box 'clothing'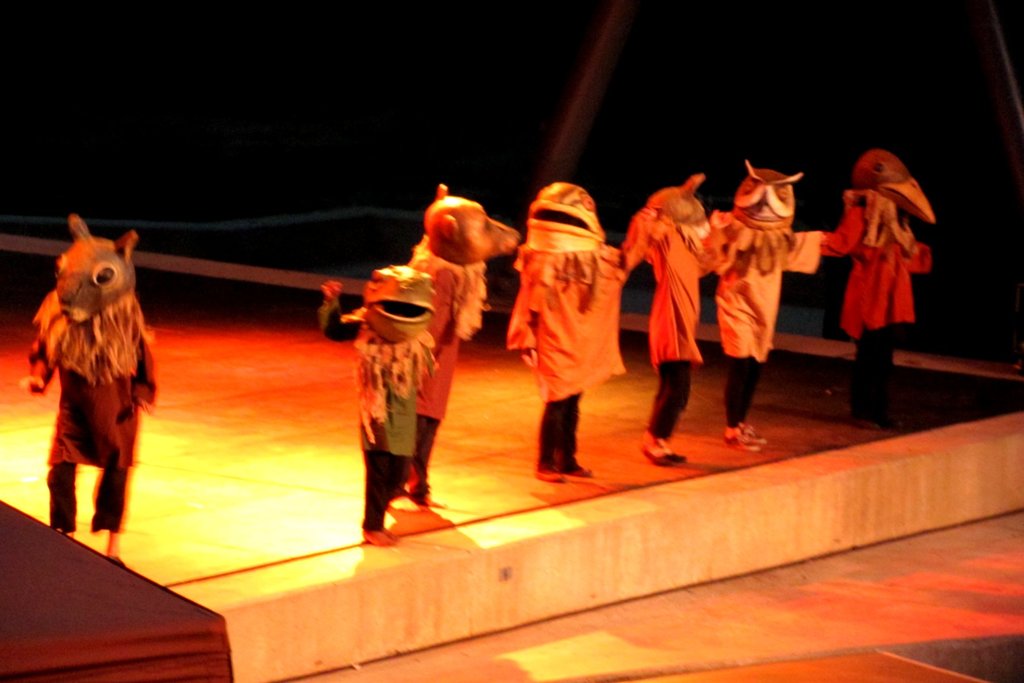
rect(507, 218, 649, 464)
